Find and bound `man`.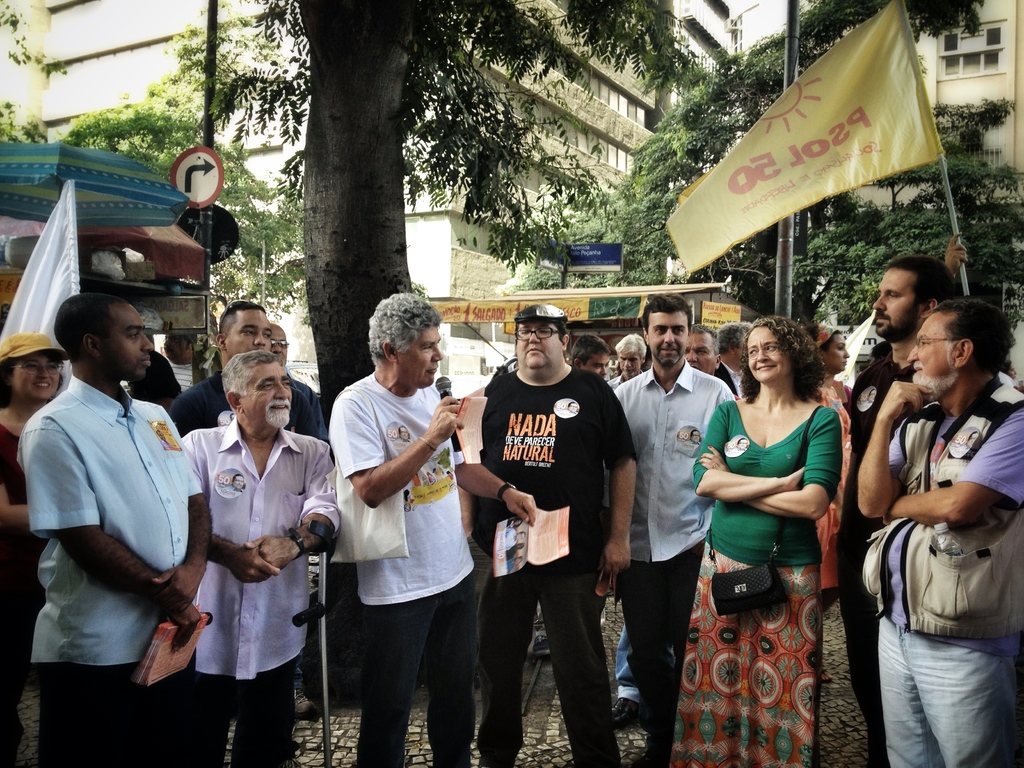
Bound: 168,298,334,440.
